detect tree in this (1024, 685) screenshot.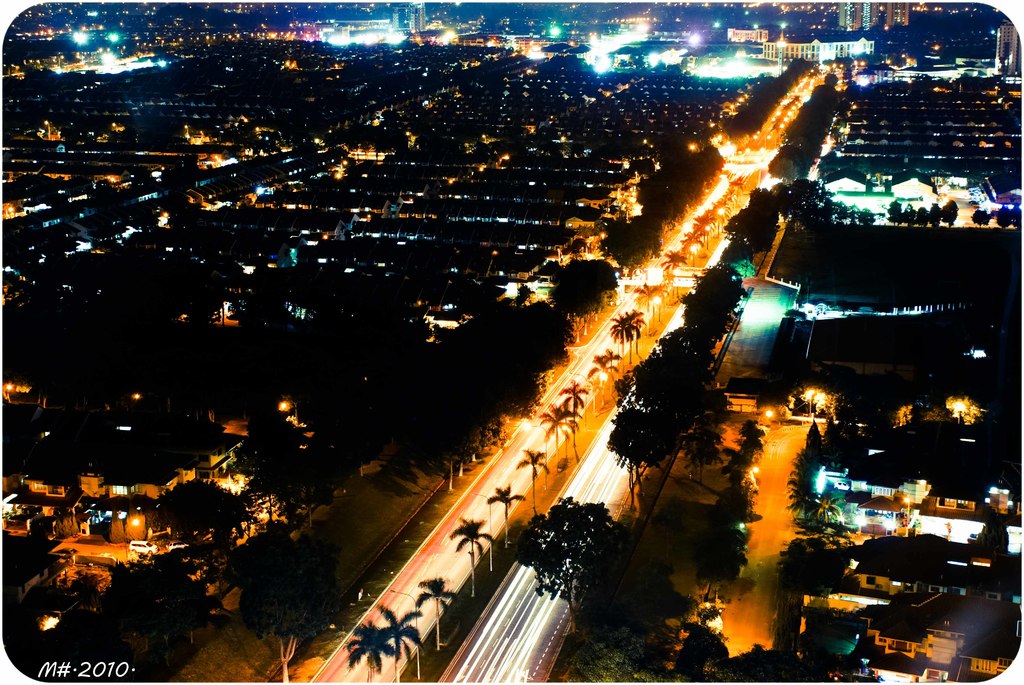
Detection: [643,616,731,684].
